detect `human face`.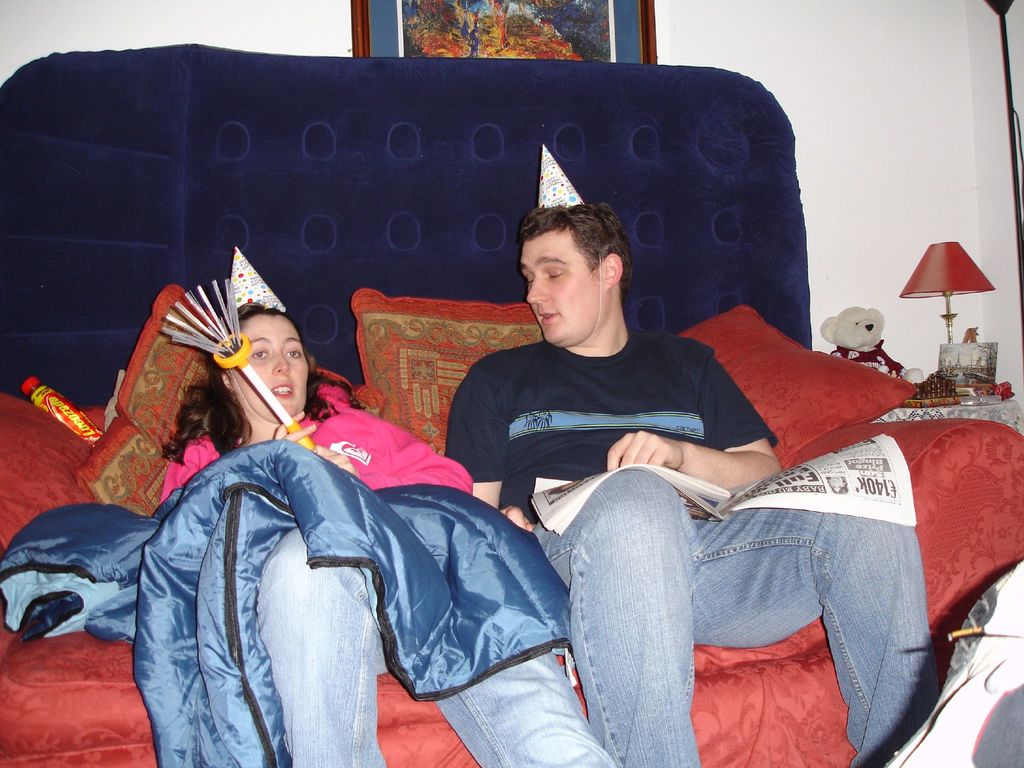
Detected at select_region(519, 233, 605, 344).
